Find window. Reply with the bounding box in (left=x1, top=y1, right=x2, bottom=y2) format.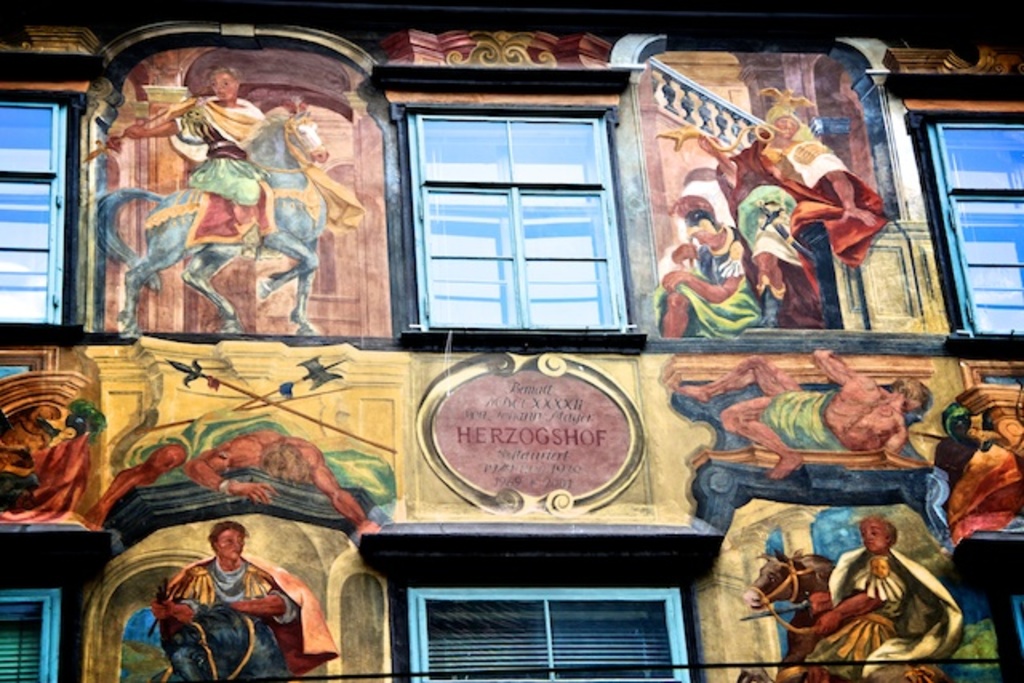
(left=390, top=574, right=690, bottom=681).
